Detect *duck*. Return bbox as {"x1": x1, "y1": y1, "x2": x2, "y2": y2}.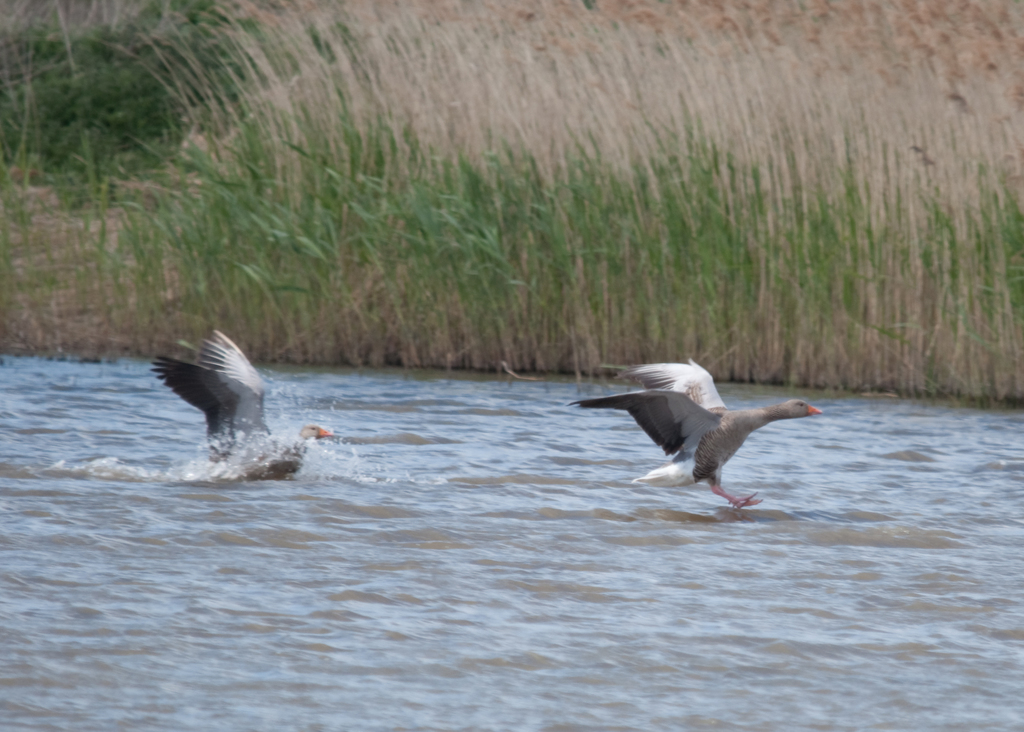
{"x1": 585, "y1": 357, "x2": 828, "y2": 508}.
